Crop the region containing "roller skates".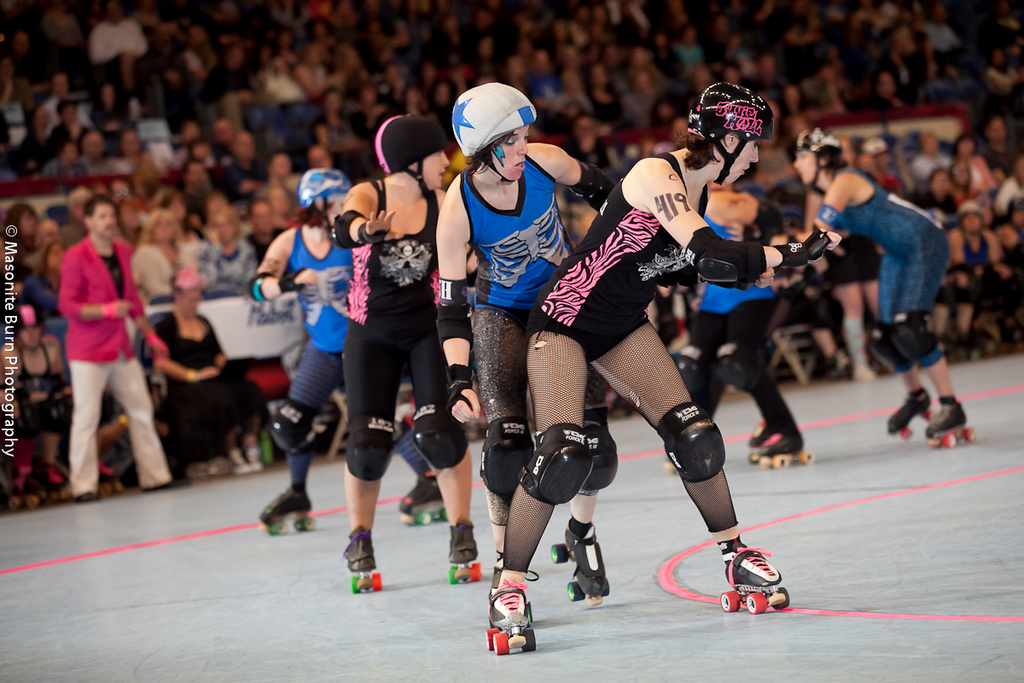
Crop region: (30, 460, 73, 516).
